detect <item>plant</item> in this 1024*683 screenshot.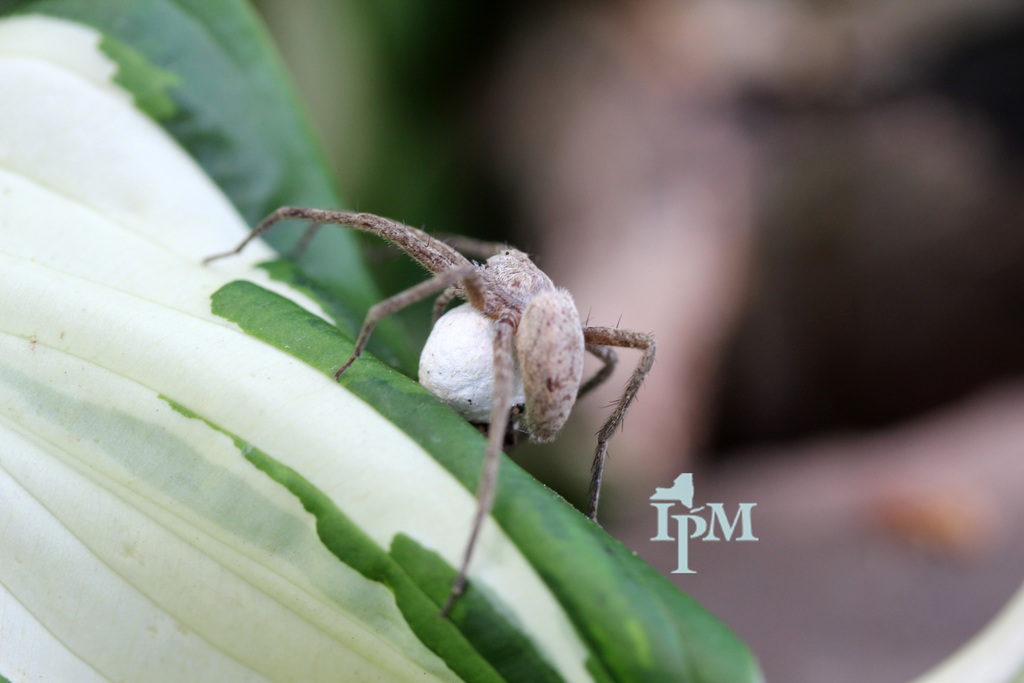
Detection: <box>0,0,765,679</box>.
